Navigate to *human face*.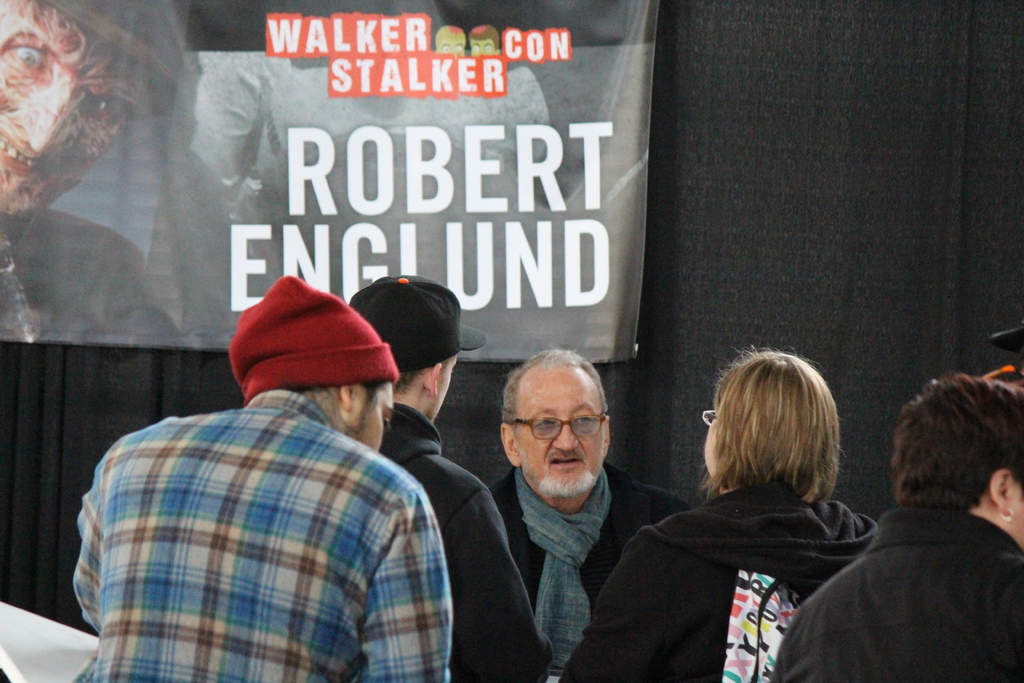
Navigation target: [518,362,602,487].
